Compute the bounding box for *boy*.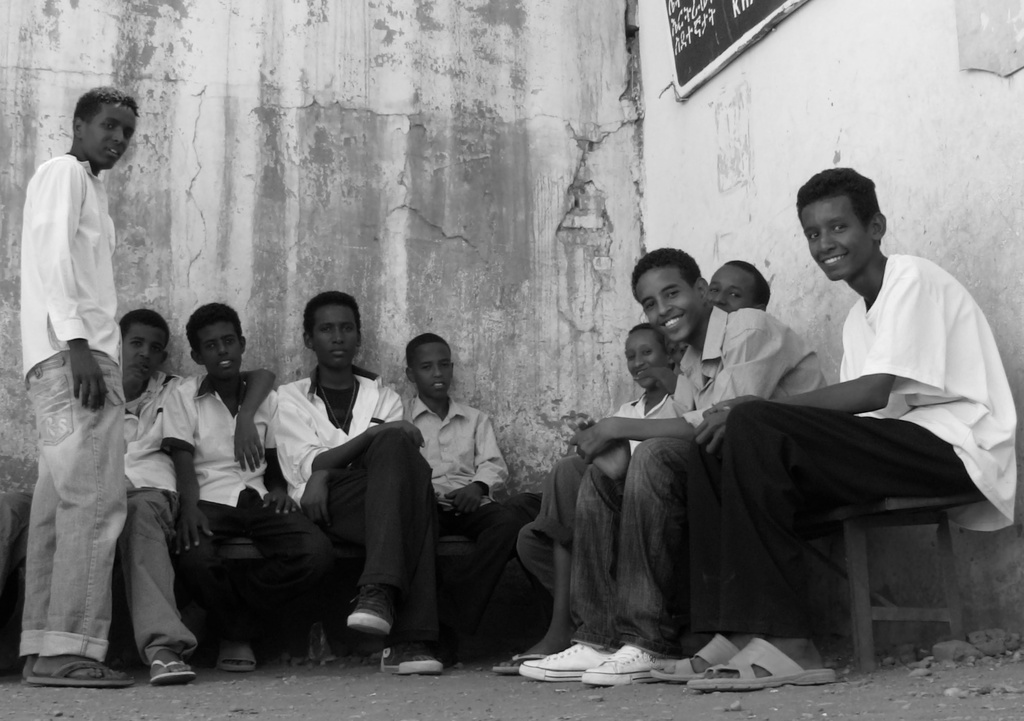
[left=492, top=321, right=676, bottom=674].
